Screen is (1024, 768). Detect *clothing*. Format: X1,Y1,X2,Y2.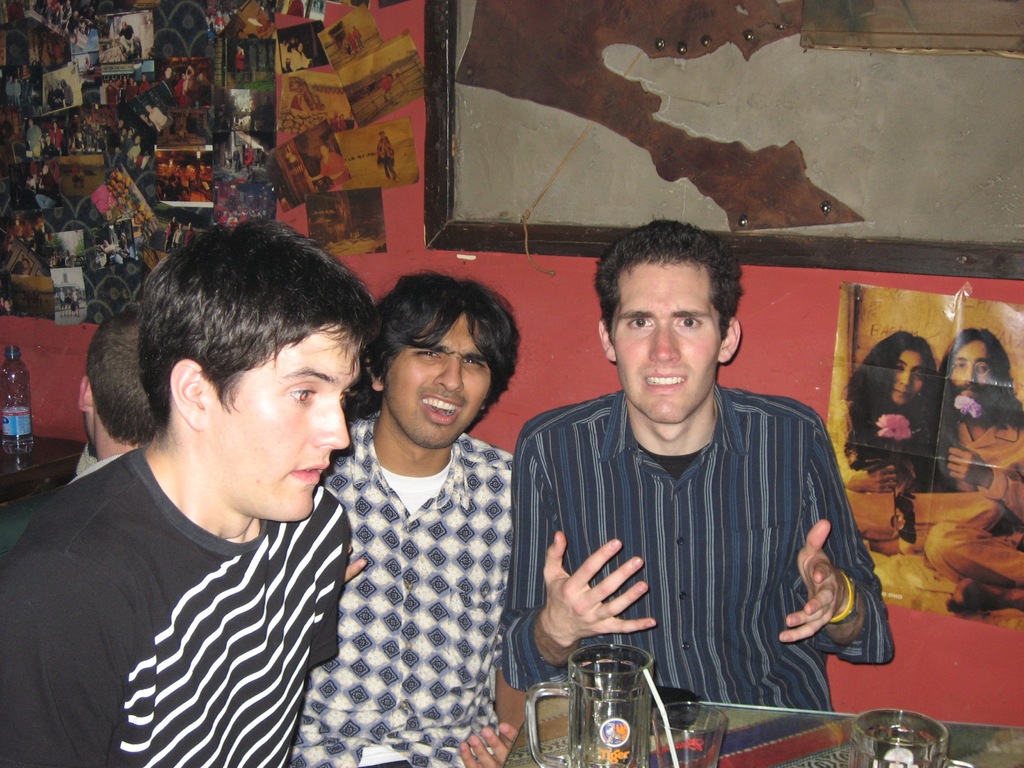
211,19,214,31.
